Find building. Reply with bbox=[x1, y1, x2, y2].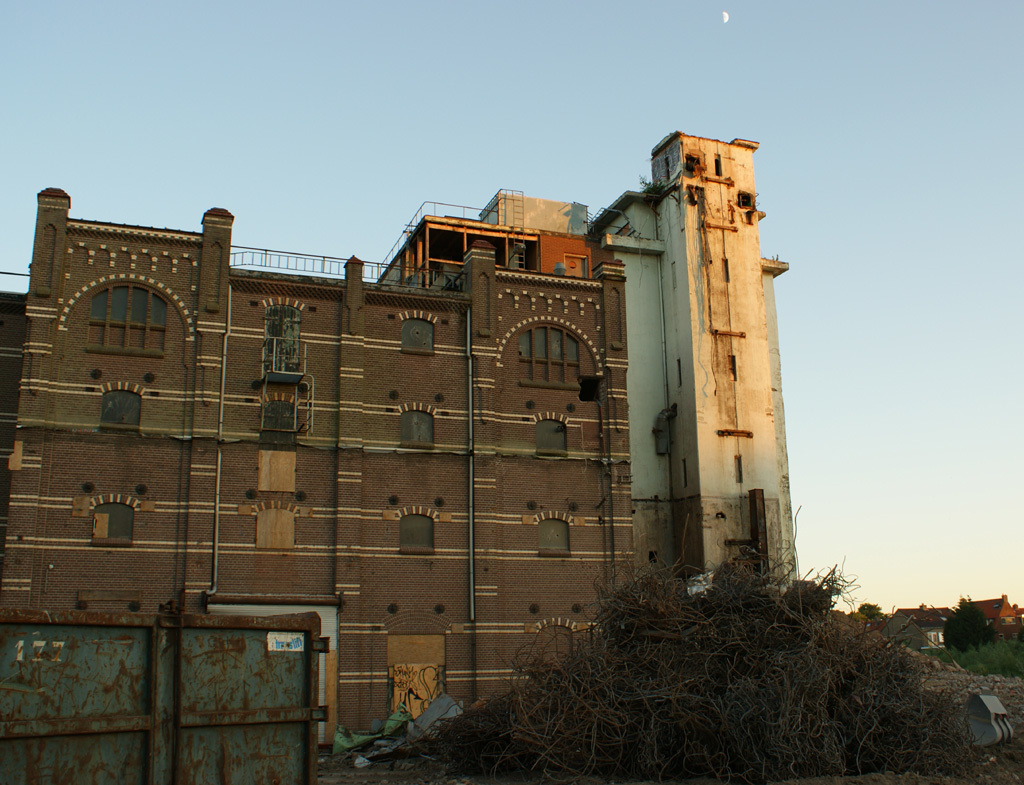
bbox=[0, 197, 627, 738].
